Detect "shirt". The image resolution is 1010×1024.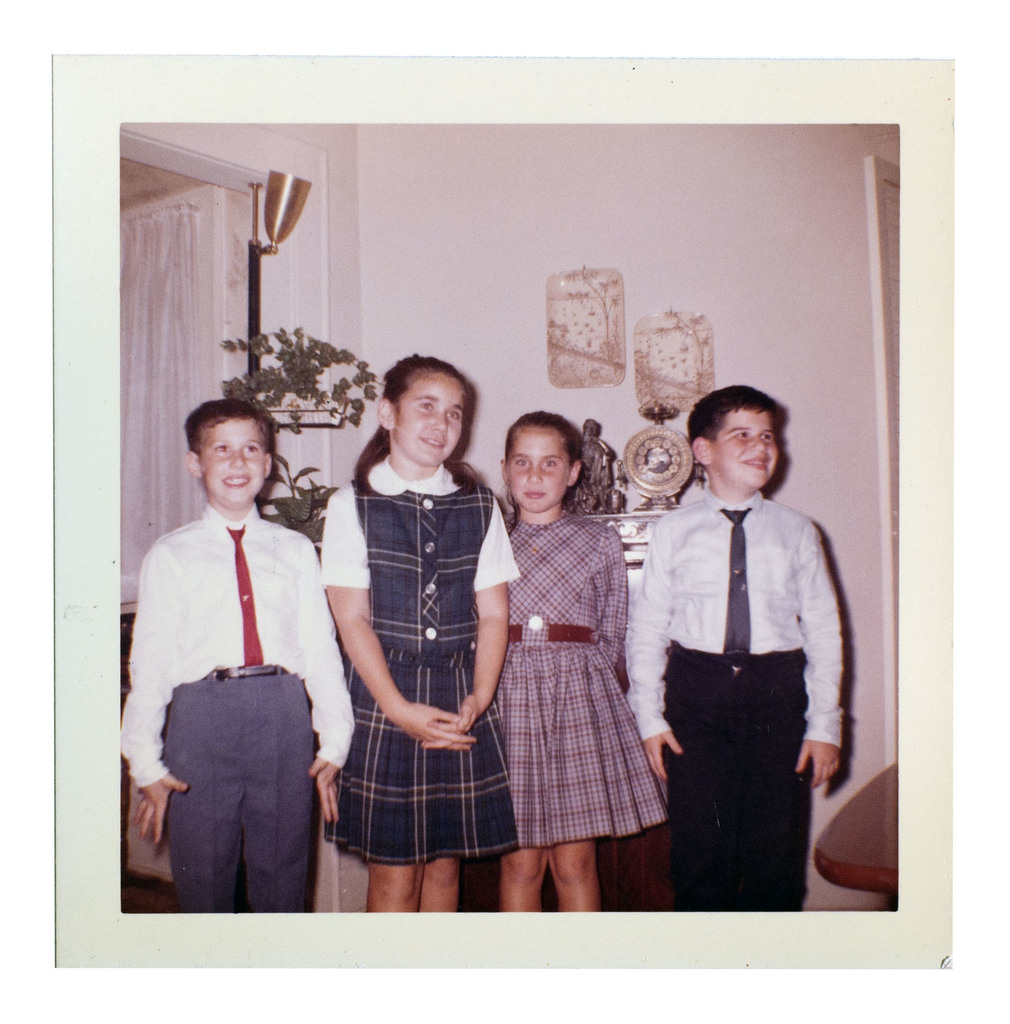
115, 500, 353, 792.
